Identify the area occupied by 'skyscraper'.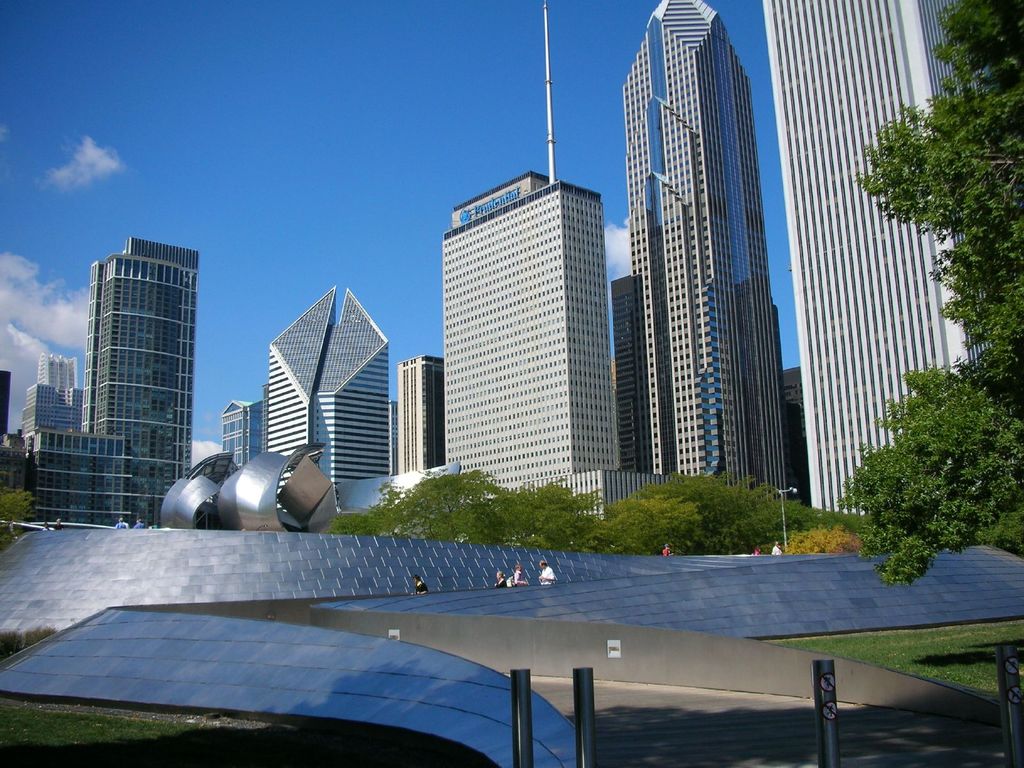
Area: 764,2,991,518.
